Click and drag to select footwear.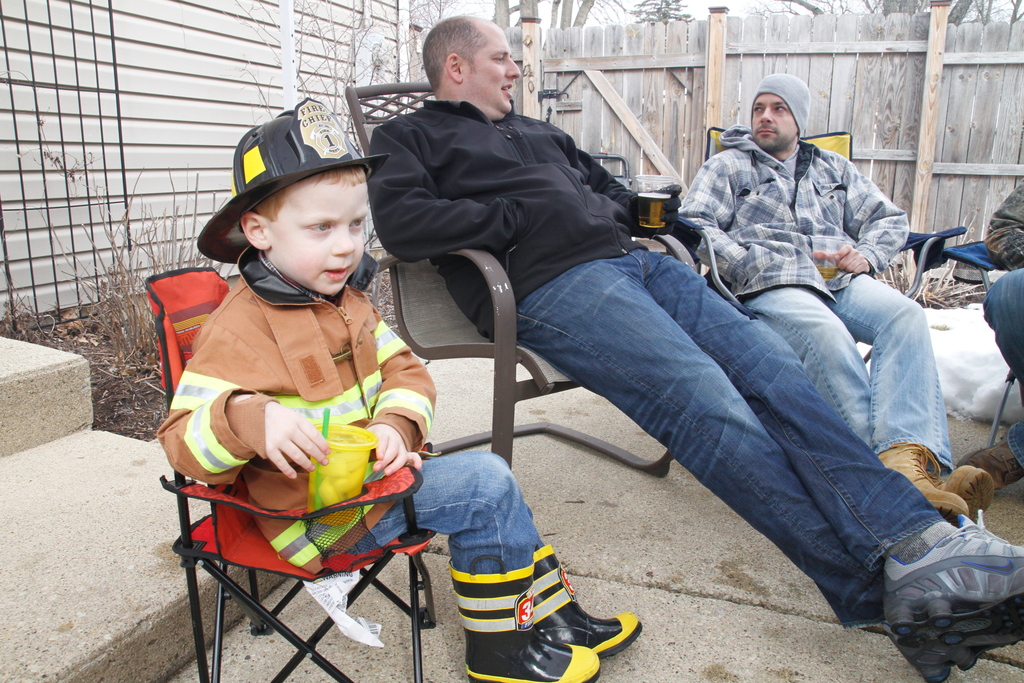
Selection: 531, 544, 648, 661.
